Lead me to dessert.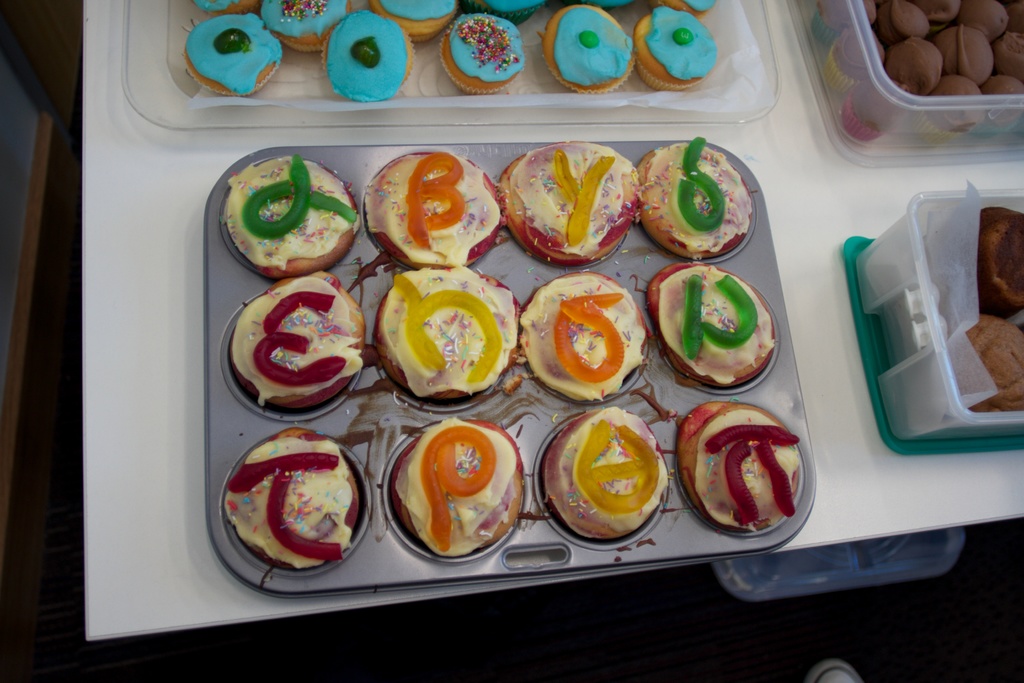
Lead to [365, 151, 503, 269].
